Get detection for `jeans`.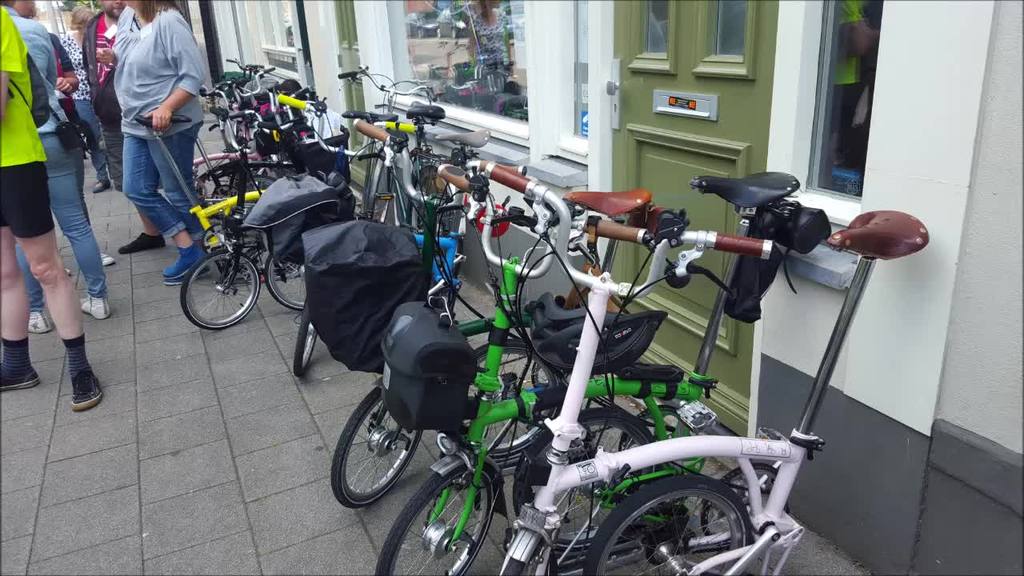
Detection: [32, 133, 110, 313].
